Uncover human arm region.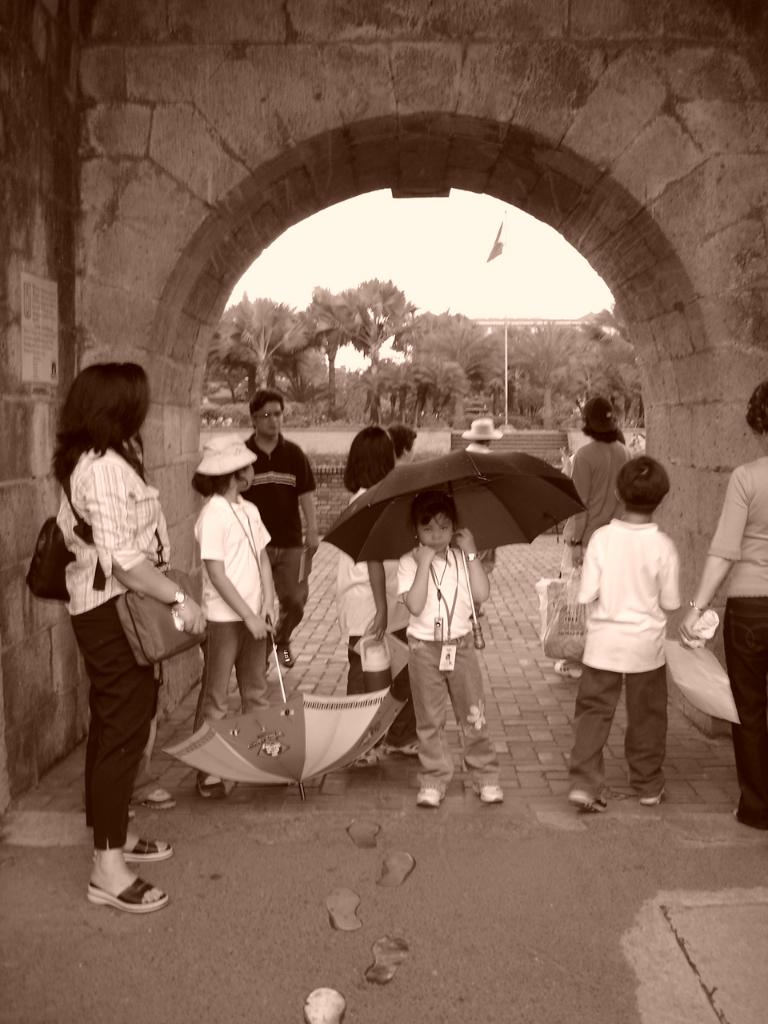
Uncovered: (574,526,607,609).
